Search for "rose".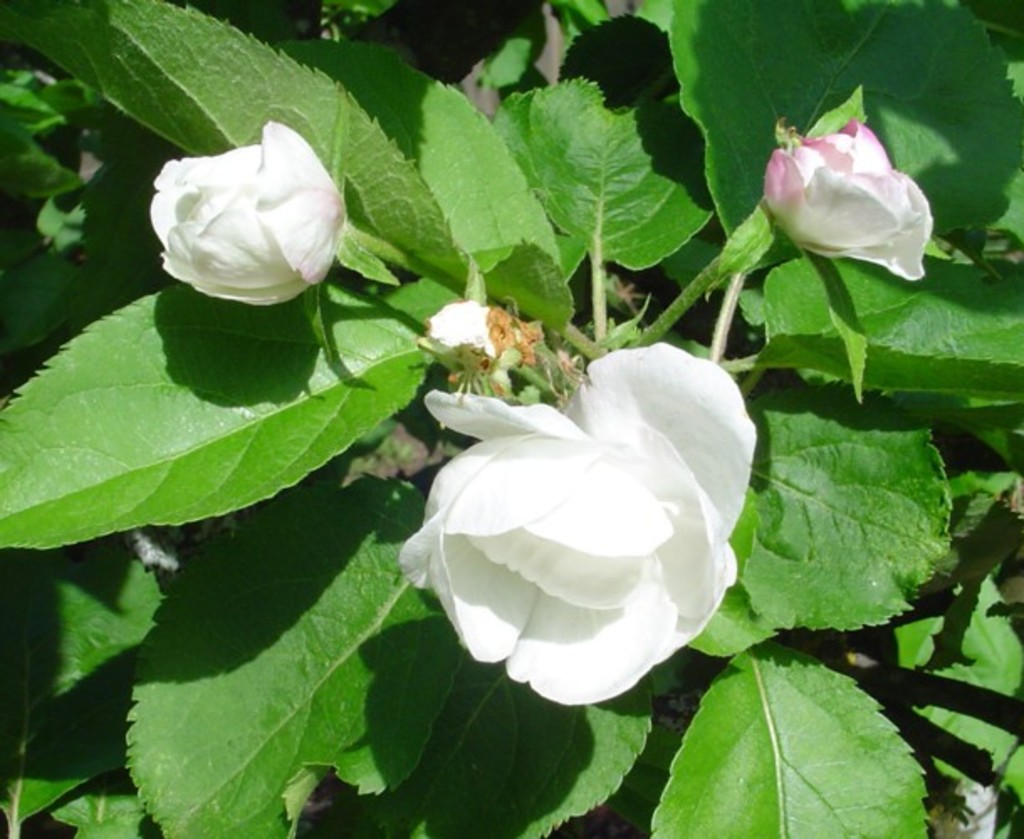
Found at 398, 341, 760, 708.
